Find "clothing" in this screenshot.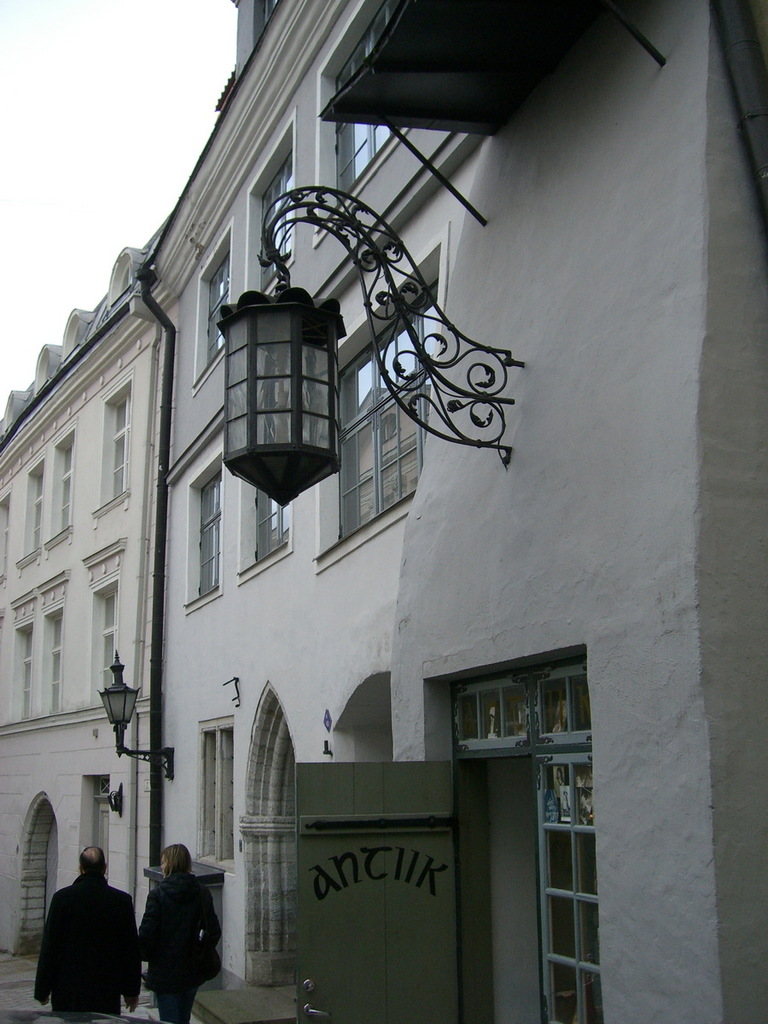
The bounding box for "clothing" is (23,877,131,997).
